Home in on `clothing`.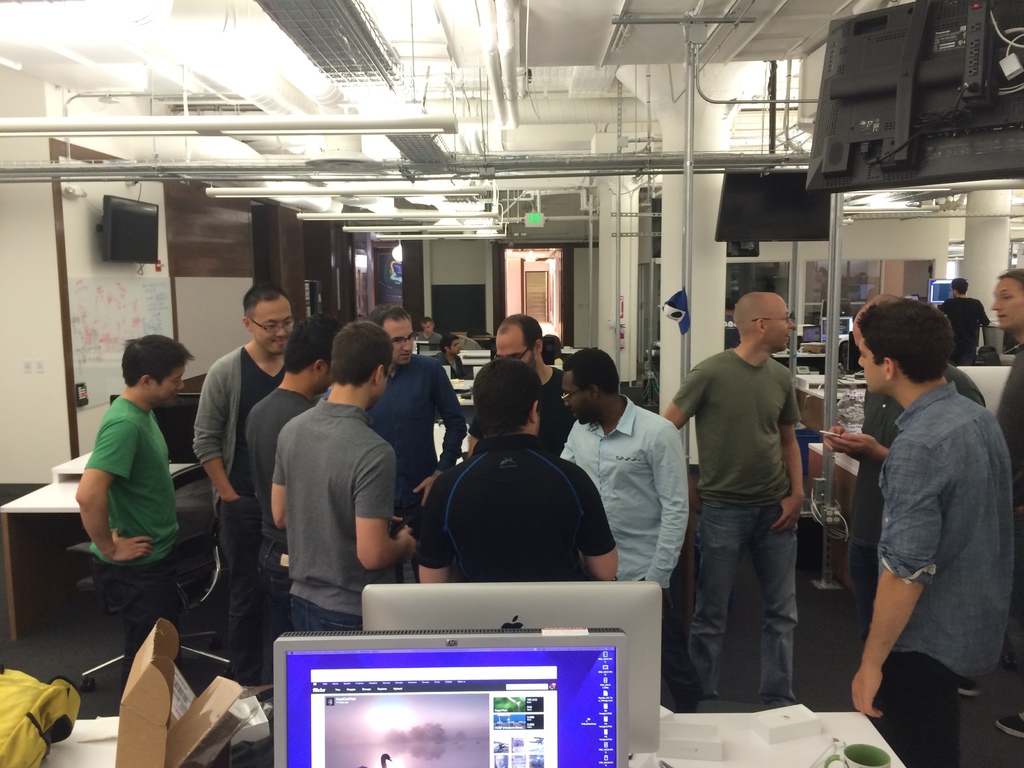
Homed in at [262, 398, 403, 636].
